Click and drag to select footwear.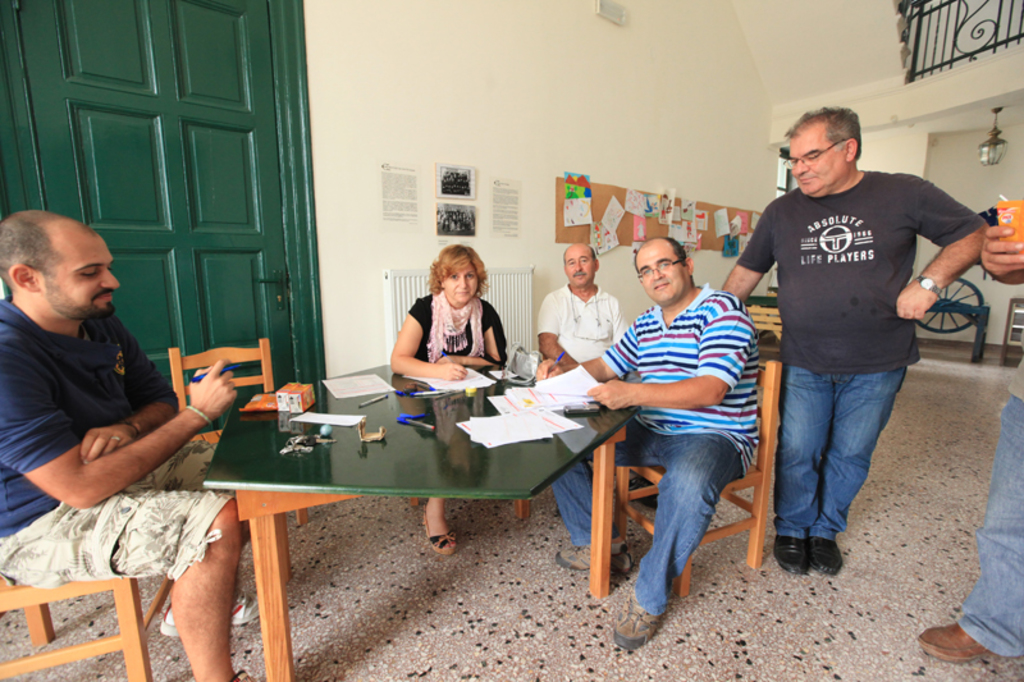
Selection: (x1=809, y1=535, x2=842, y2=581).
